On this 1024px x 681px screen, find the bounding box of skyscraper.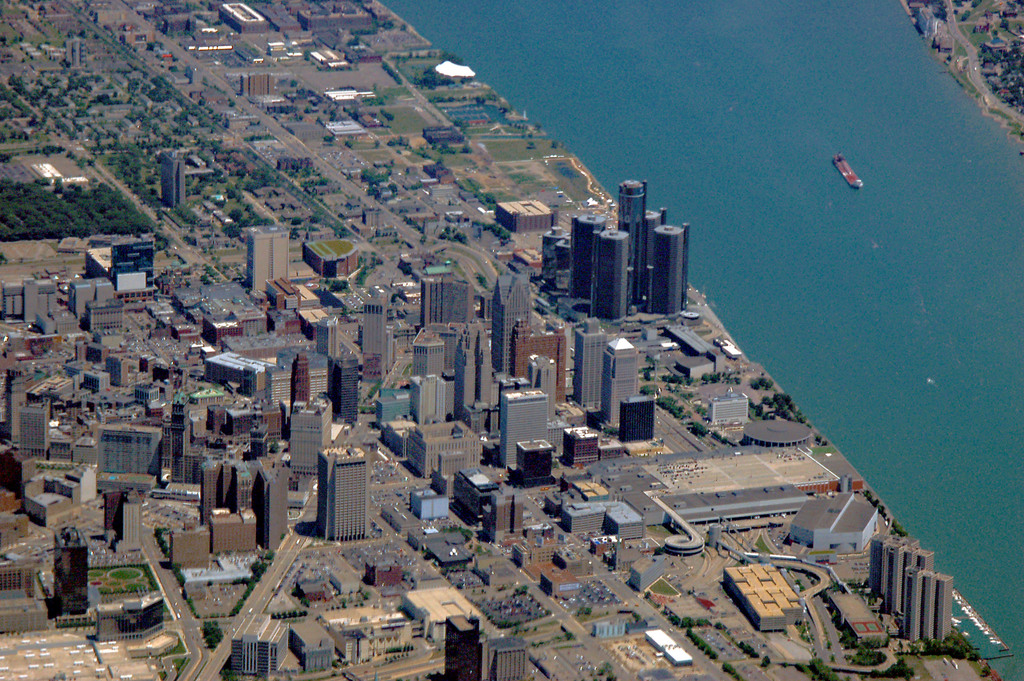
Bounding box: bbox=[236, 224, 293, 301].
